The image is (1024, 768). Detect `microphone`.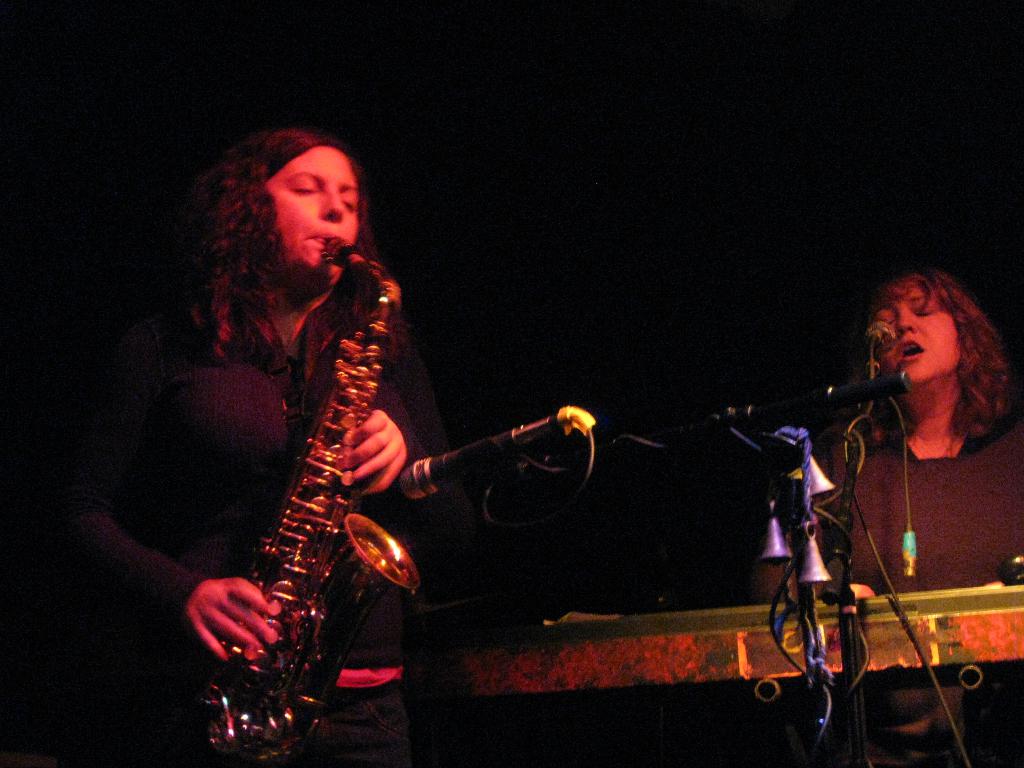
Detection: 865/320/899/353.
